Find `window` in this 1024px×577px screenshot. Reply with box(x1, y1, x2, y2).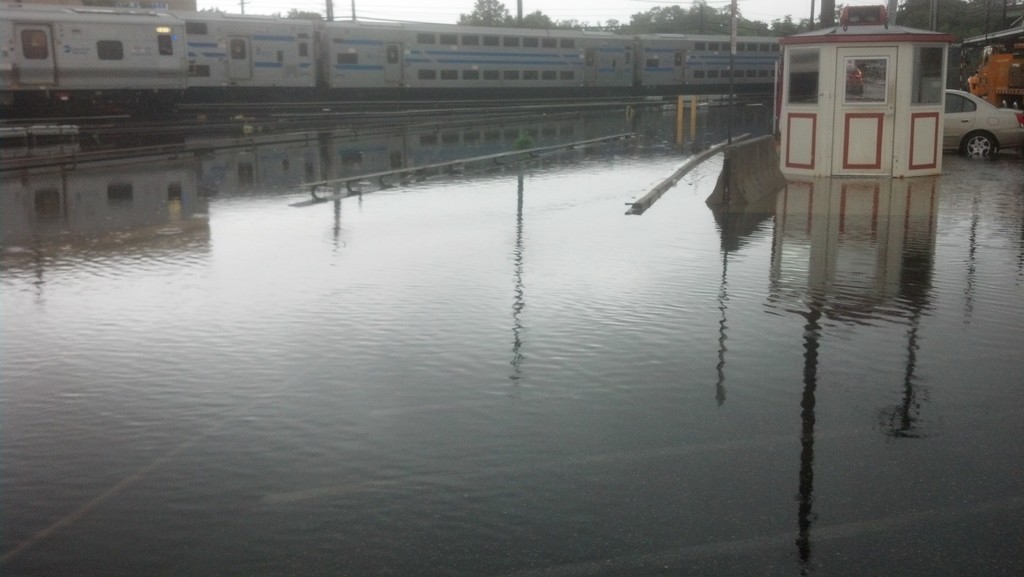
box(438, 68, 461, 82).
